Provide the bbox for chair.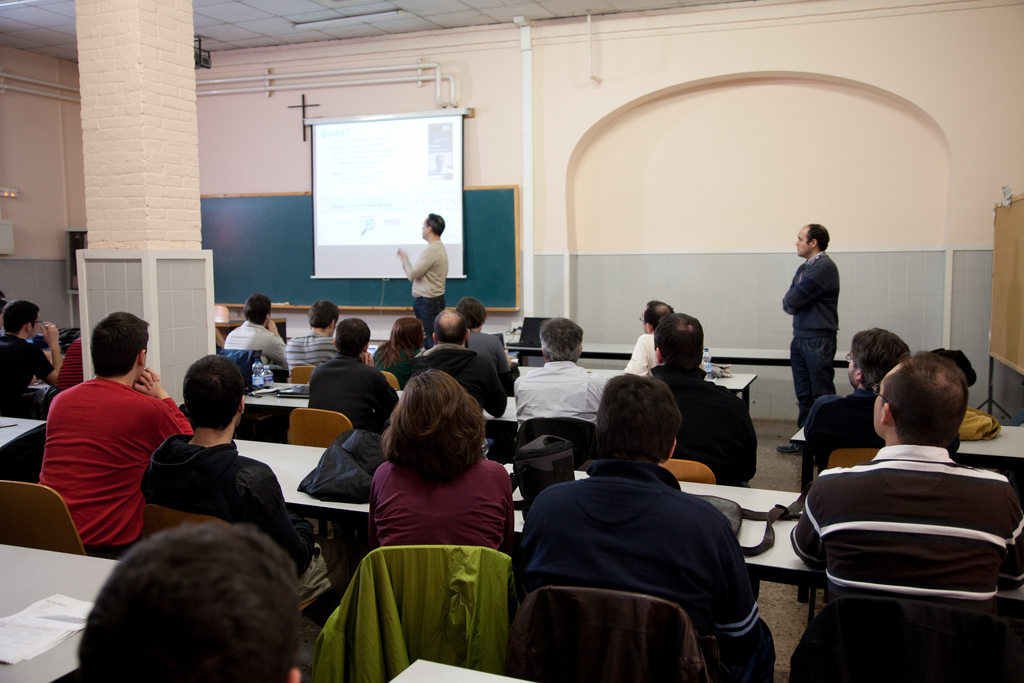
bbox=(283, 409, 353, 448).
